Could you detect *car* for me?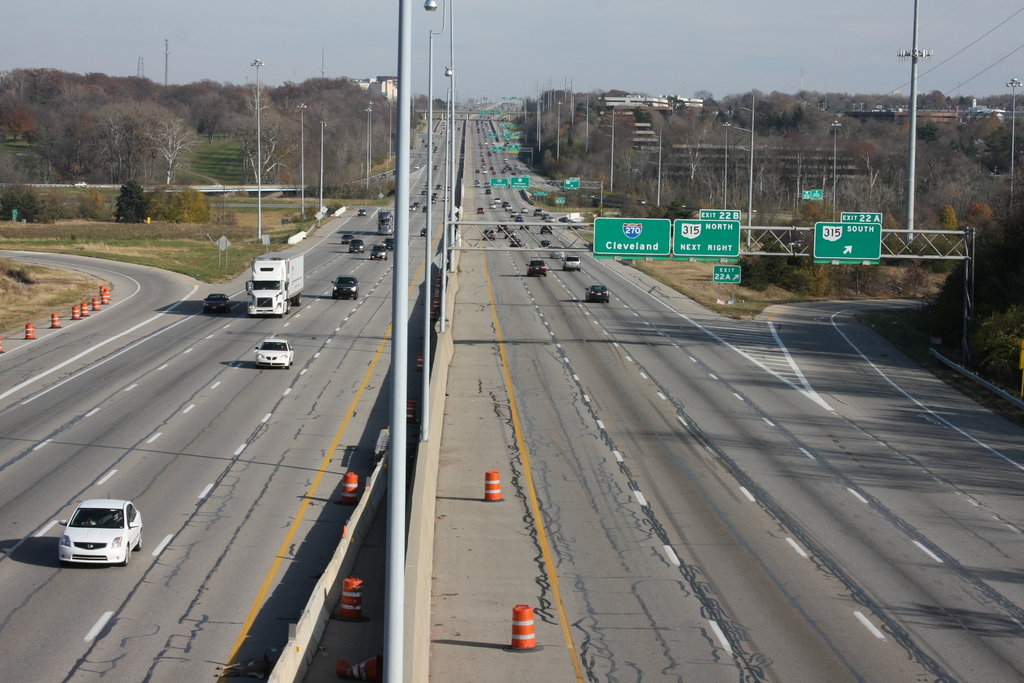
Detection result: (x1=513, y1=218, x2=521, y2=222).
